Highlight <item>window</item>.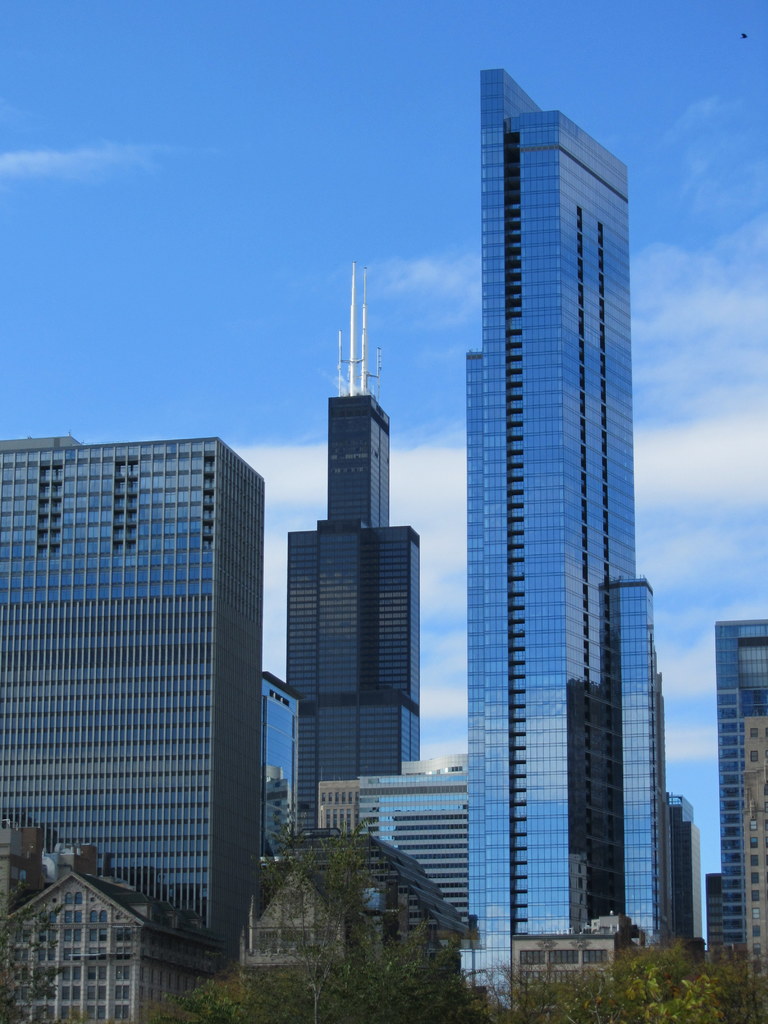
Highlighted region: 587:948:608:974.
